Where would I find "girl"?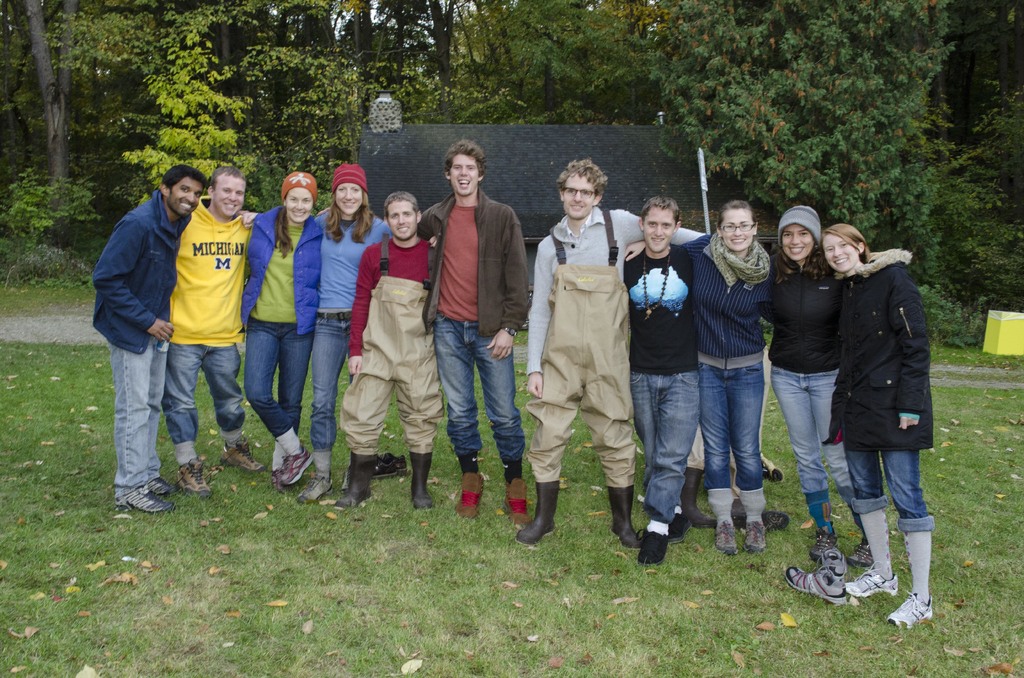
At x1=819 y1=223 x2=932 y2=626.
